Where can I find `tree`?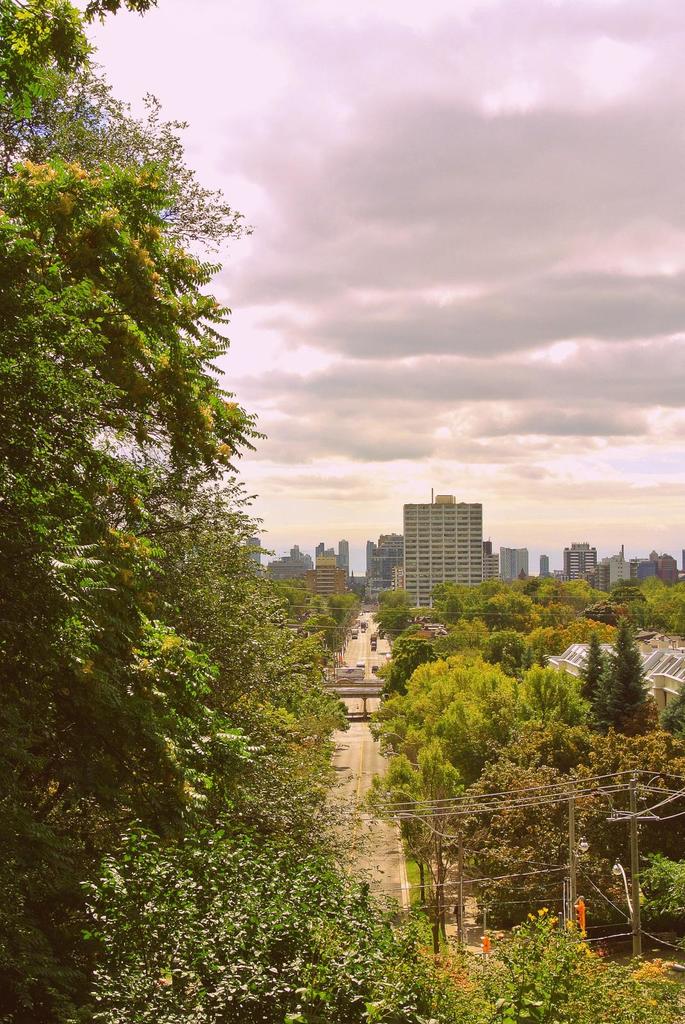
You can find it at (415, 735, 471, 840).
